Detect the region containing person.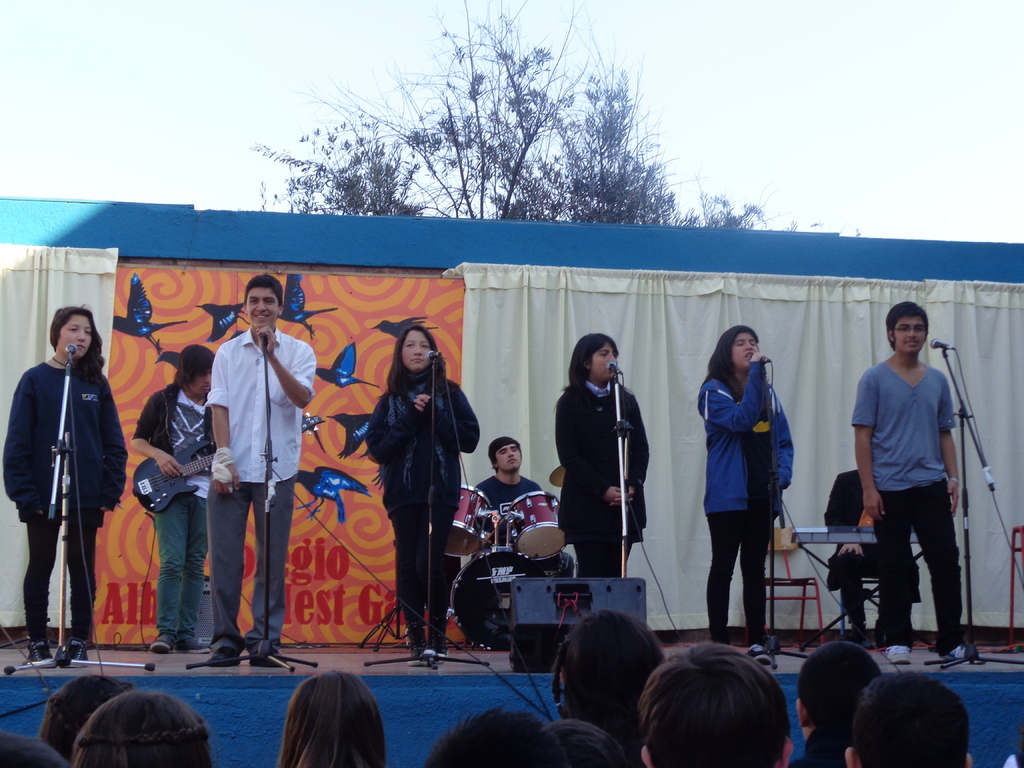
x1=554, y1=607, x2=671, y2=767.
